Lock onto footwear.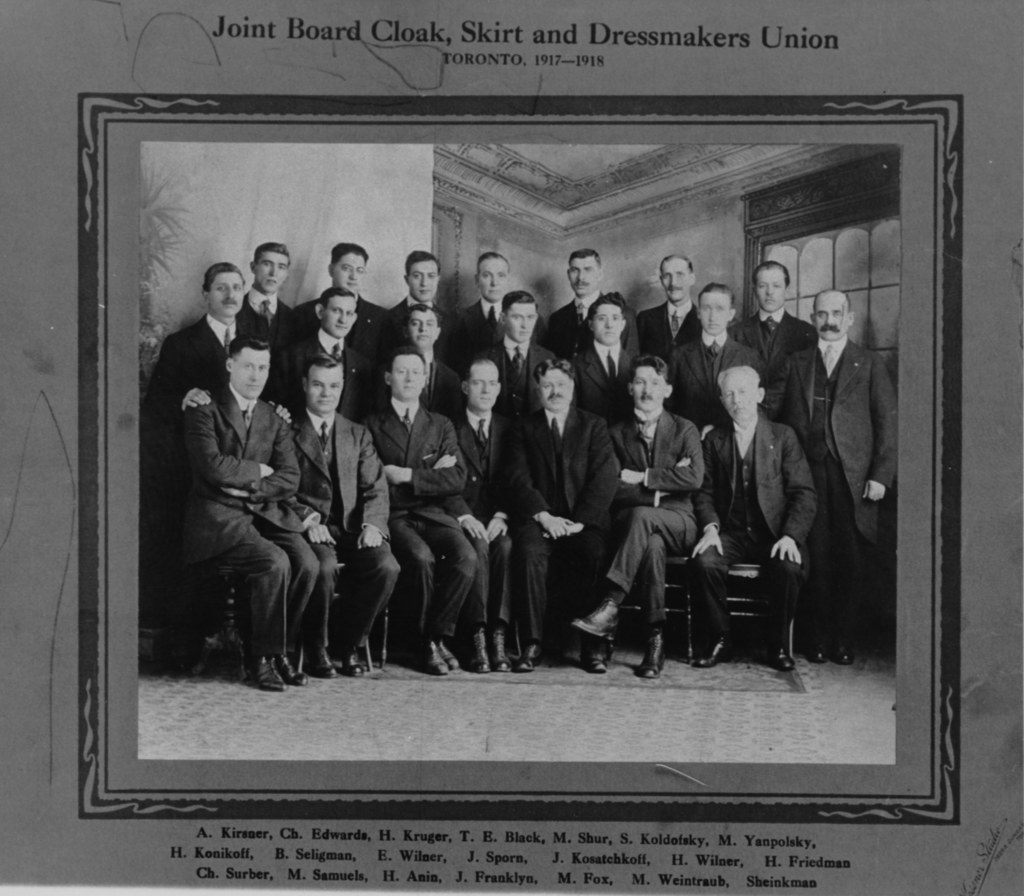
Locked: <bbox>514, 644, 544, 669</bbox>.
